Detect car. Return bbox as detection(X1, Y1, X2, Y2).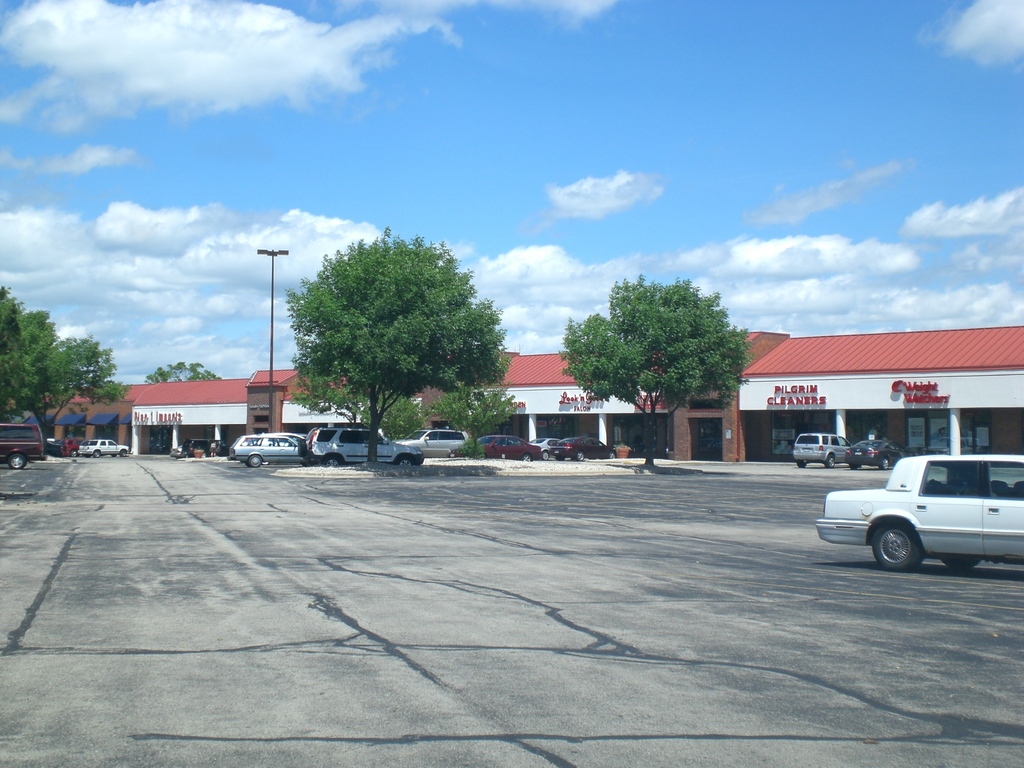
detection(846, 435, 907, 477).
